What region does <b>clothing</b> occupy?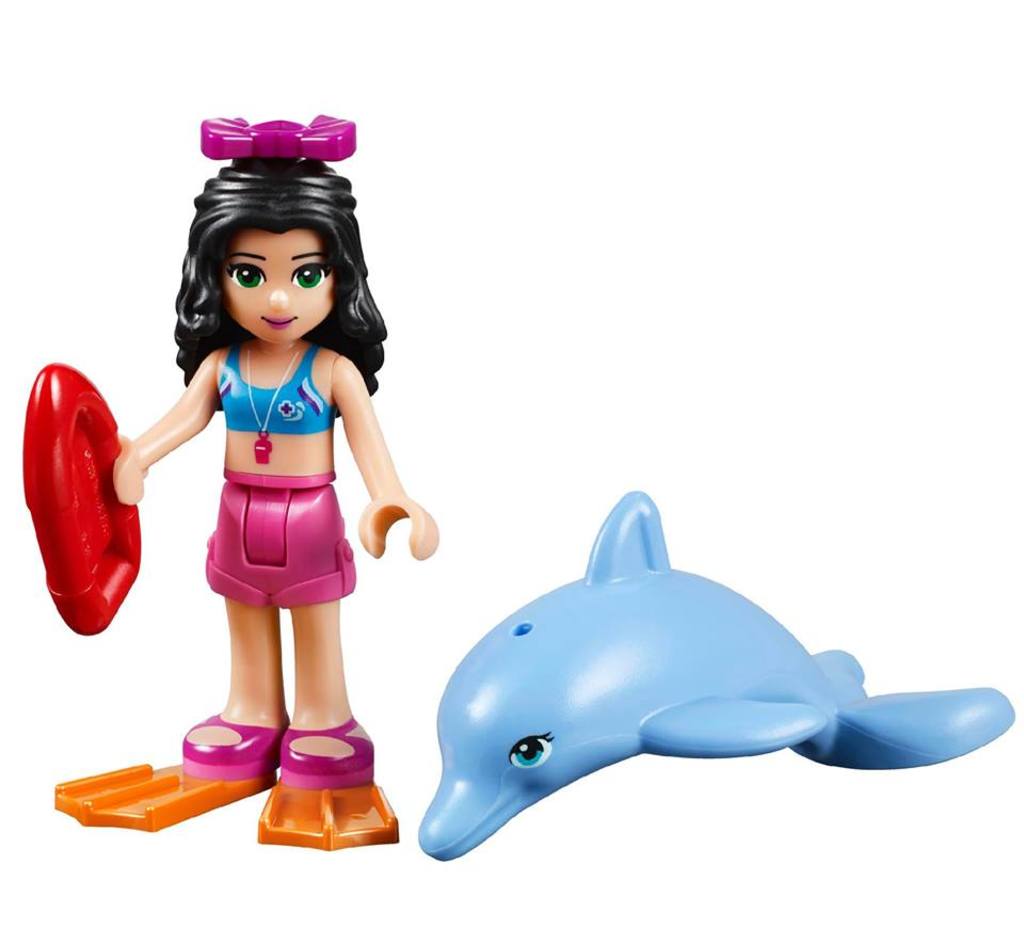
(196,340,346,613).
